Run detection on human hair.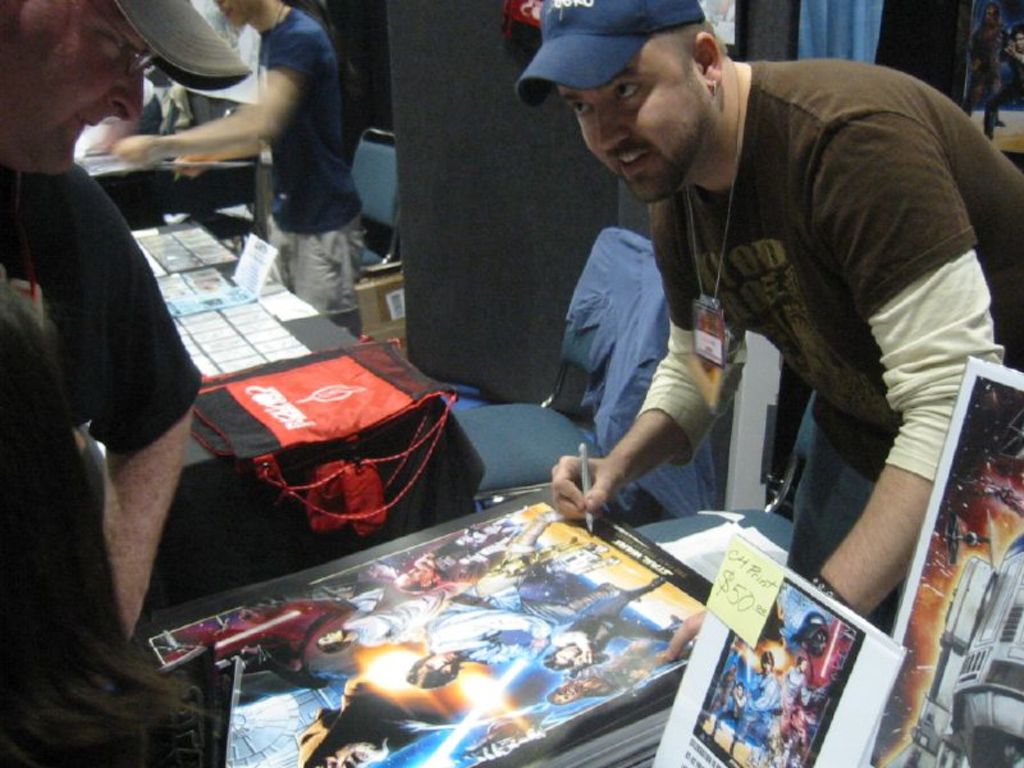
Result: [left=396, top=567, right=433, bottom=595].
